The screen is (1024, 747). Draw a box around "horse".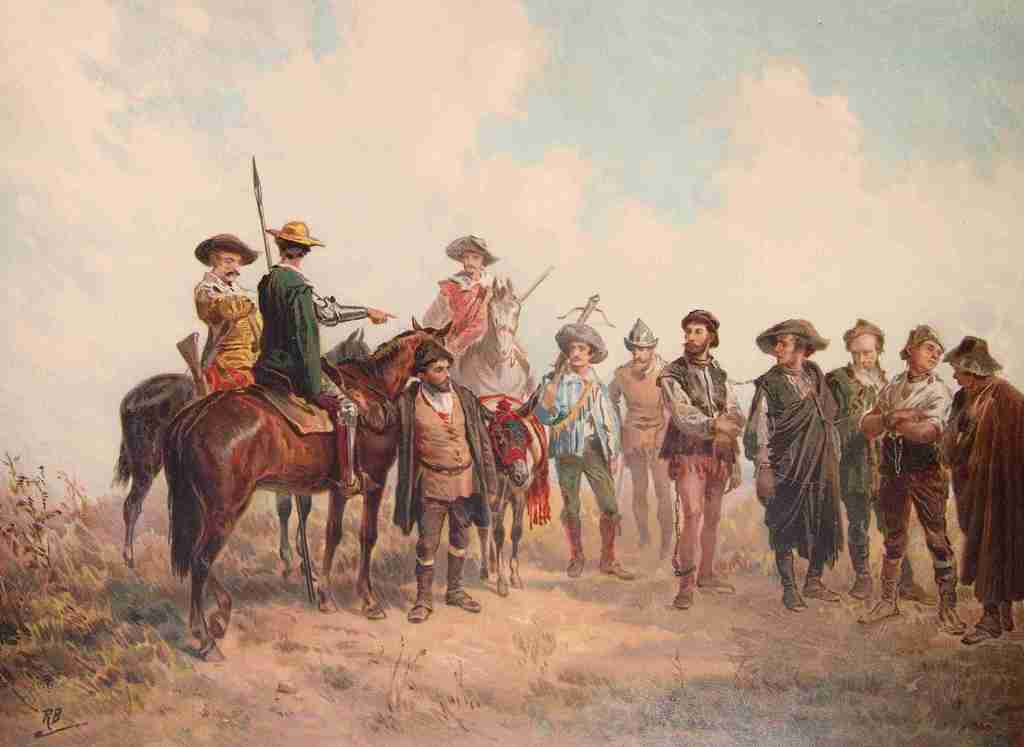
447 275 539 597.
